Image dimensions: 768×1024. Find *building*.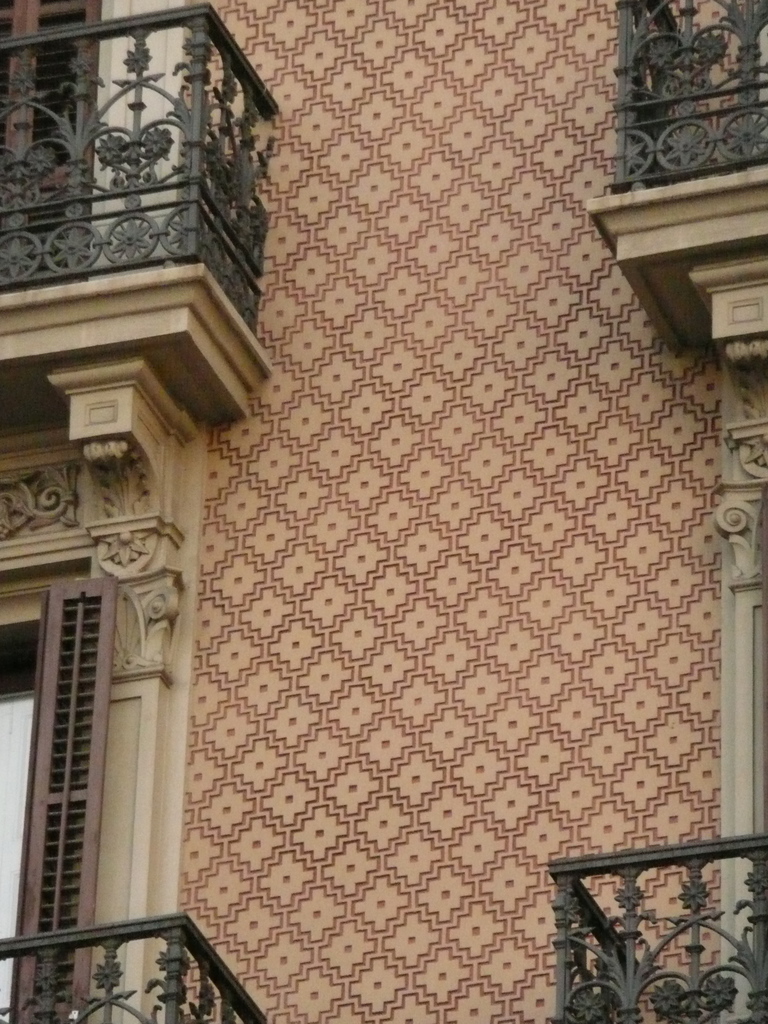
bbox=[0, 0, 767, 1023].
